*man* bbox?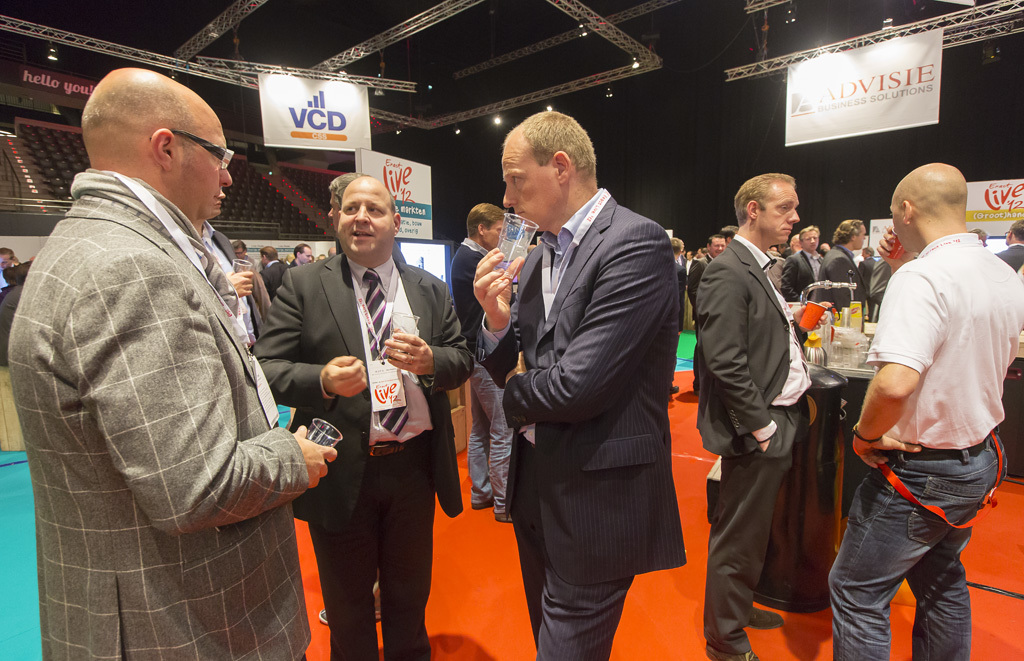
{"left": 447, "top": 201, "right": 518, "bottom": 524}
